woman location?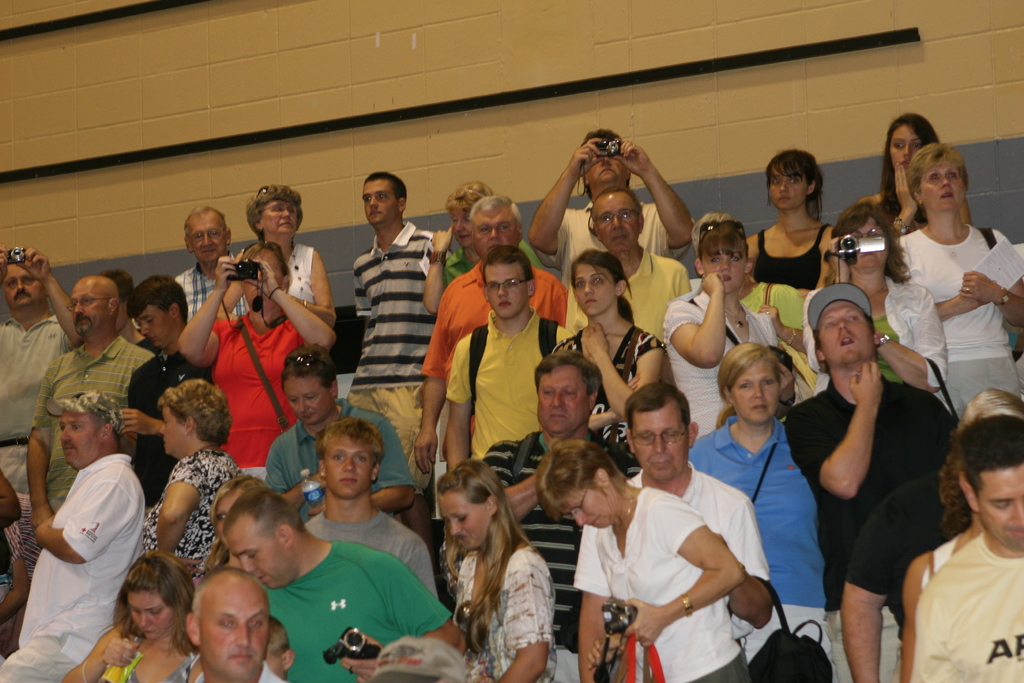
box(419, 176, 552, 317)
